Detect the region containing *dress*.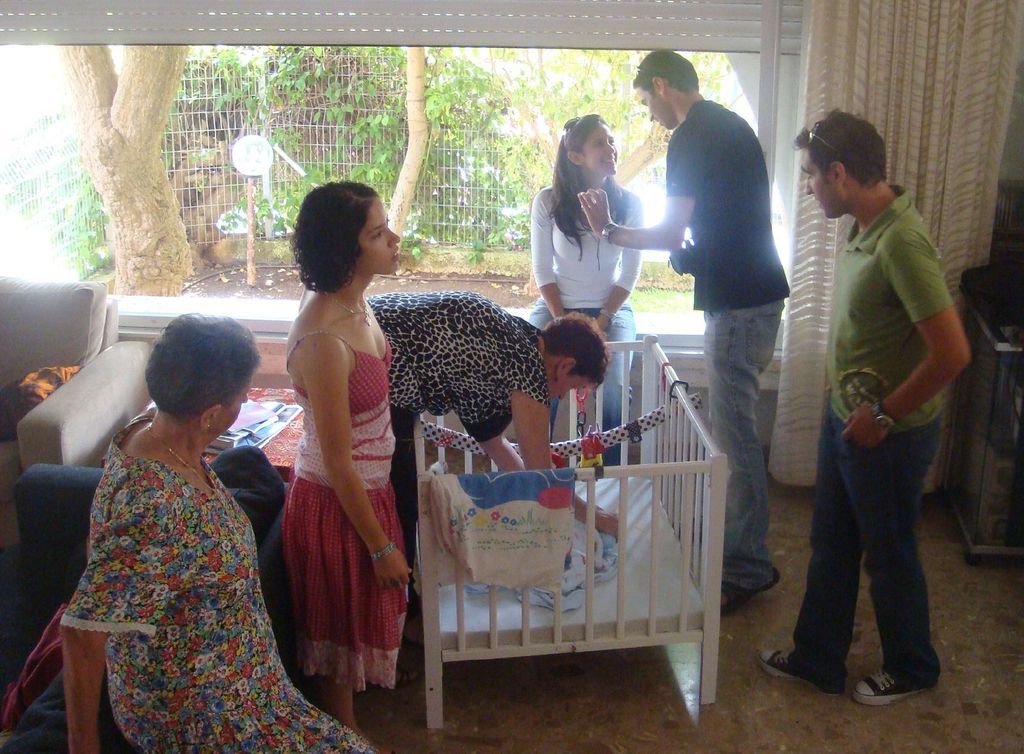
(58, 403, 388, 753).
